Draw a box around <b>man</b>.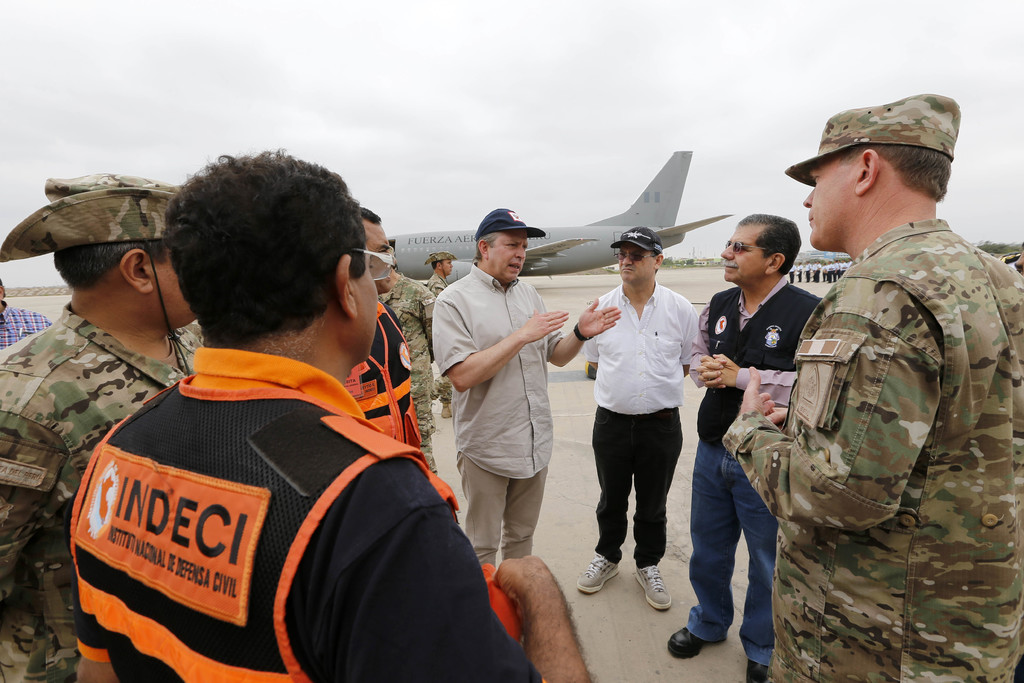
[423, 255, 456, 416].
